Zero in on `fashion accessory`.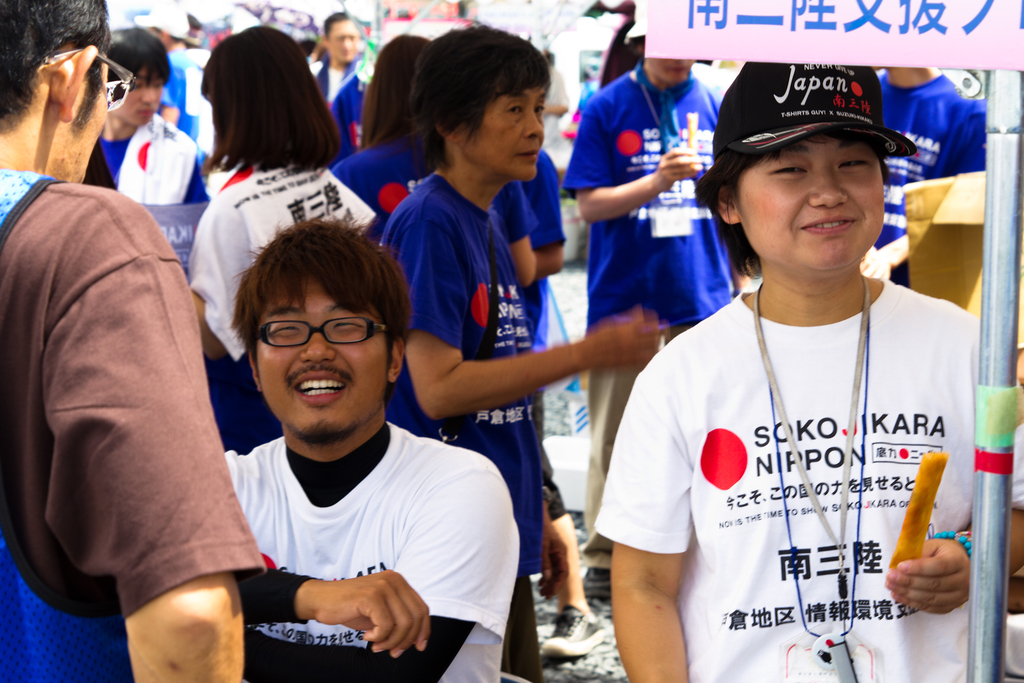
Zeroed in: <region>707, 51, 913, 183</region>.
